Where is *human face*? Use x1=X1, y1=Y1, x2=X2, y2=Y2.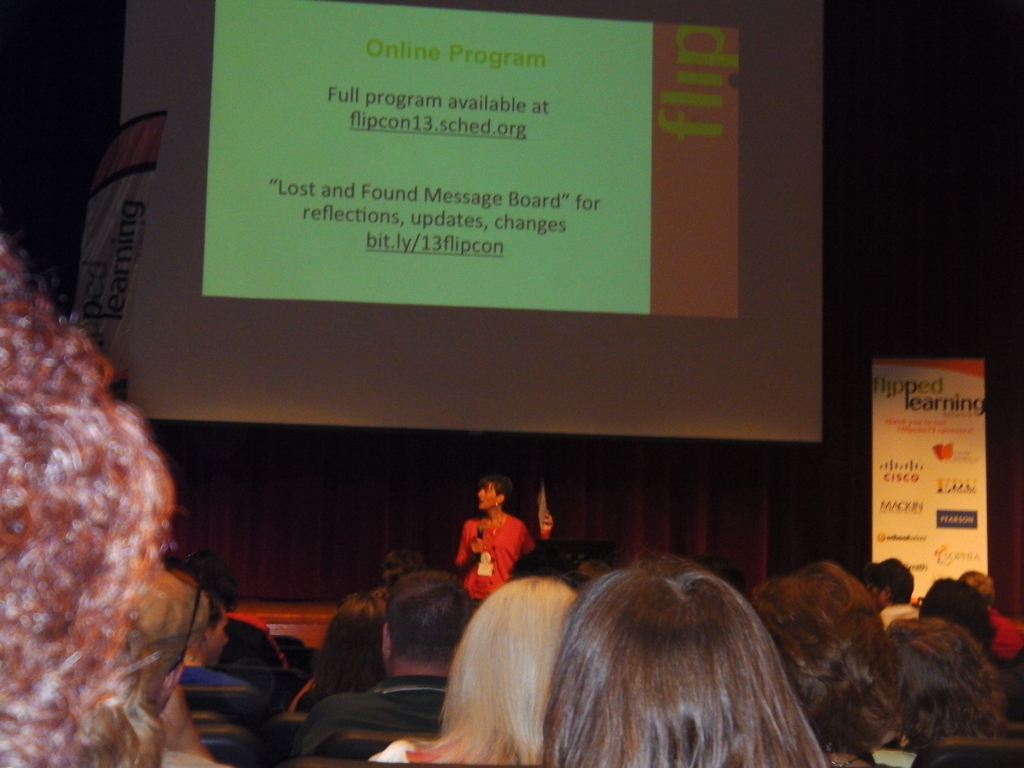
x1=213, y1=607, x2=232, y2=664.
